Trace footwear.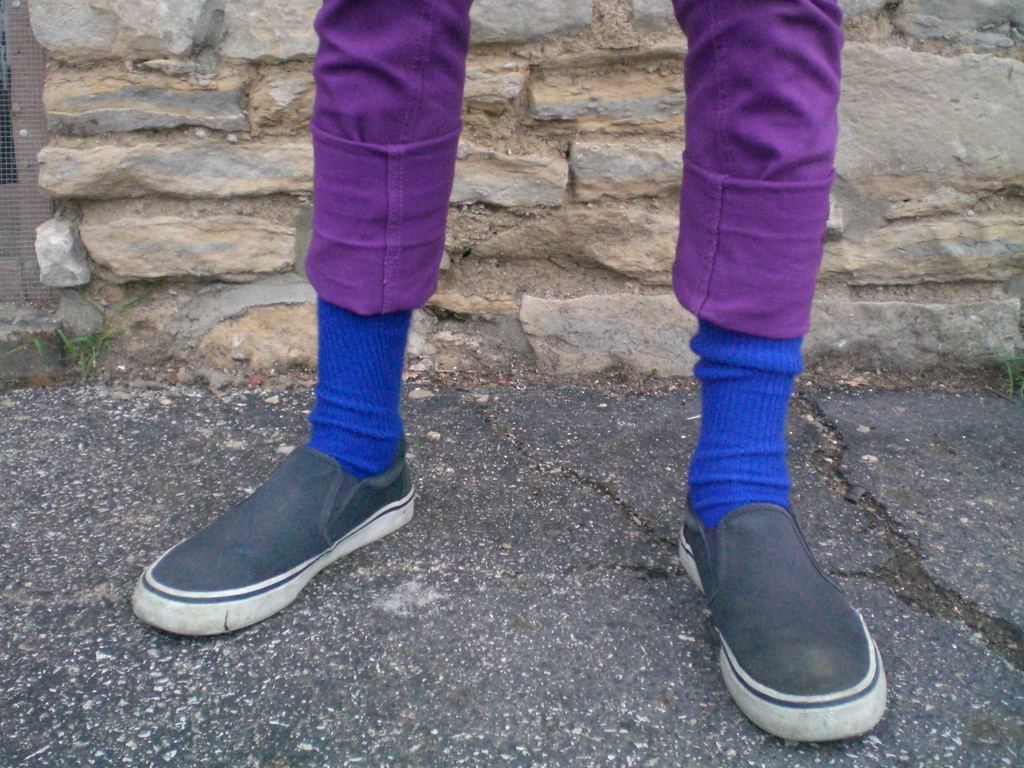
Traced to bbox=[131, 438, 431, 628].
